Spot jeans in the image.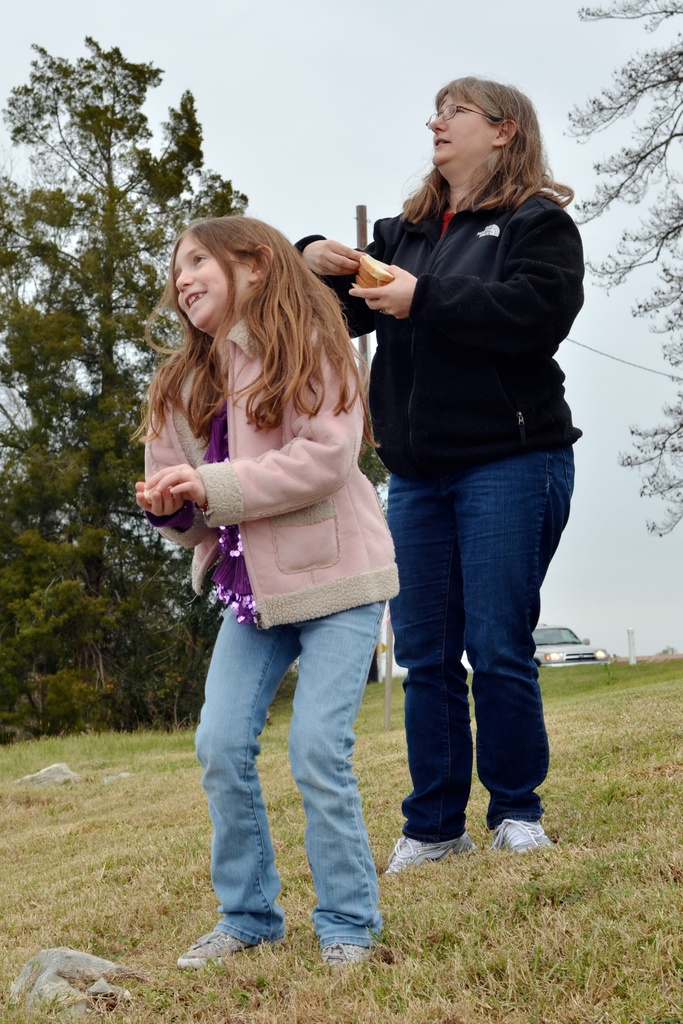
jeans found at BBox(388, 447, 577, 833).
